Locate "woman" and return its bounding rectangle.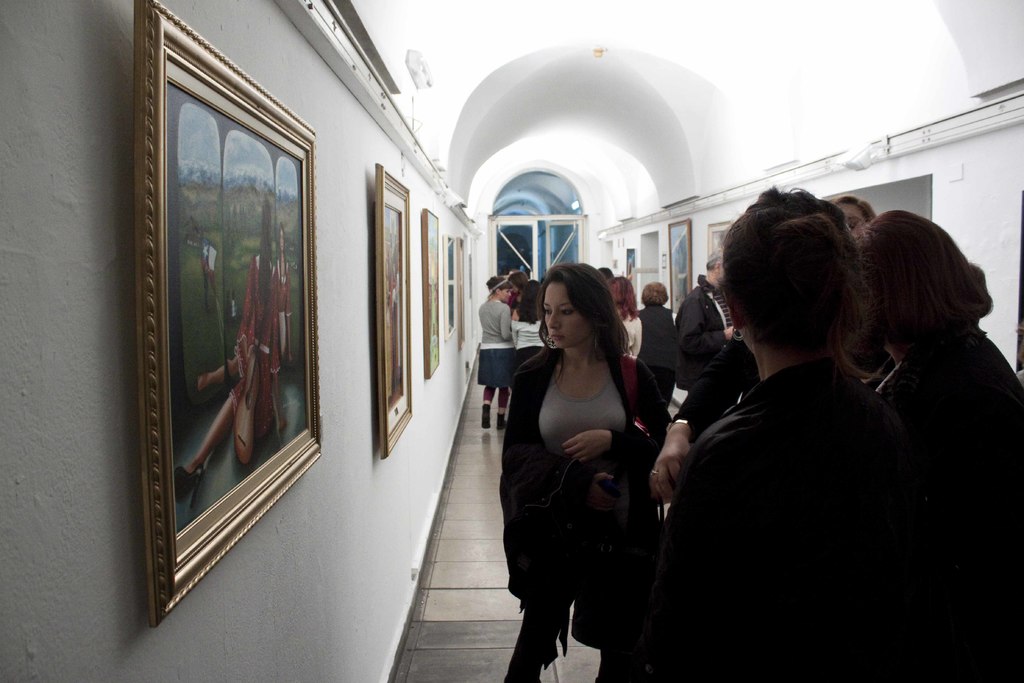
[642,276,691,400].
